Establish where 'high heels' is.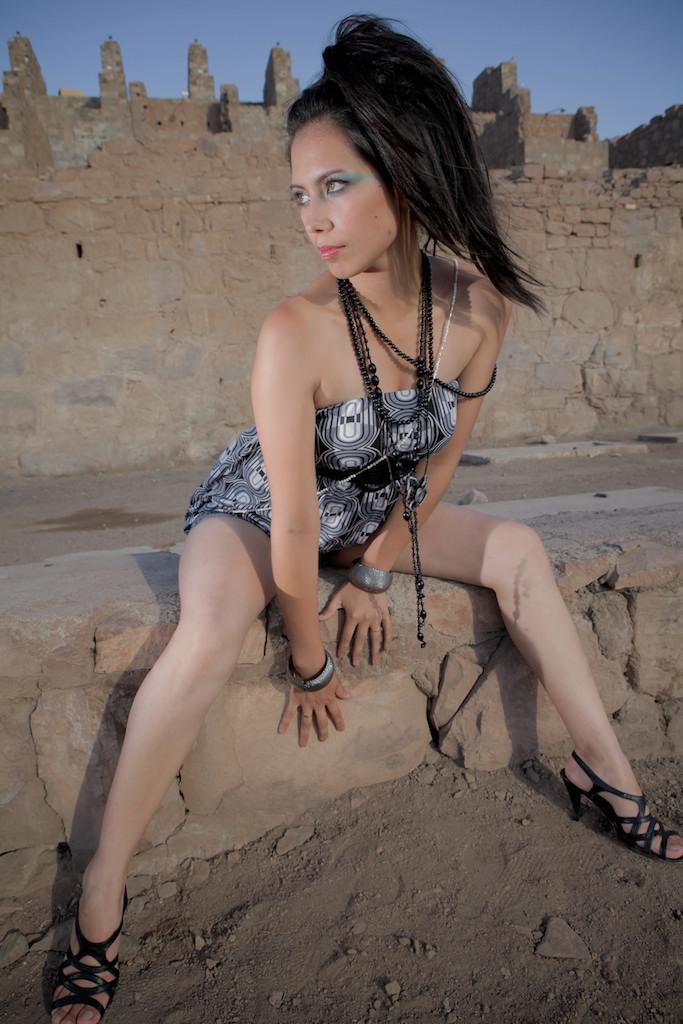
Established at region(564, 751, 682, 870).
